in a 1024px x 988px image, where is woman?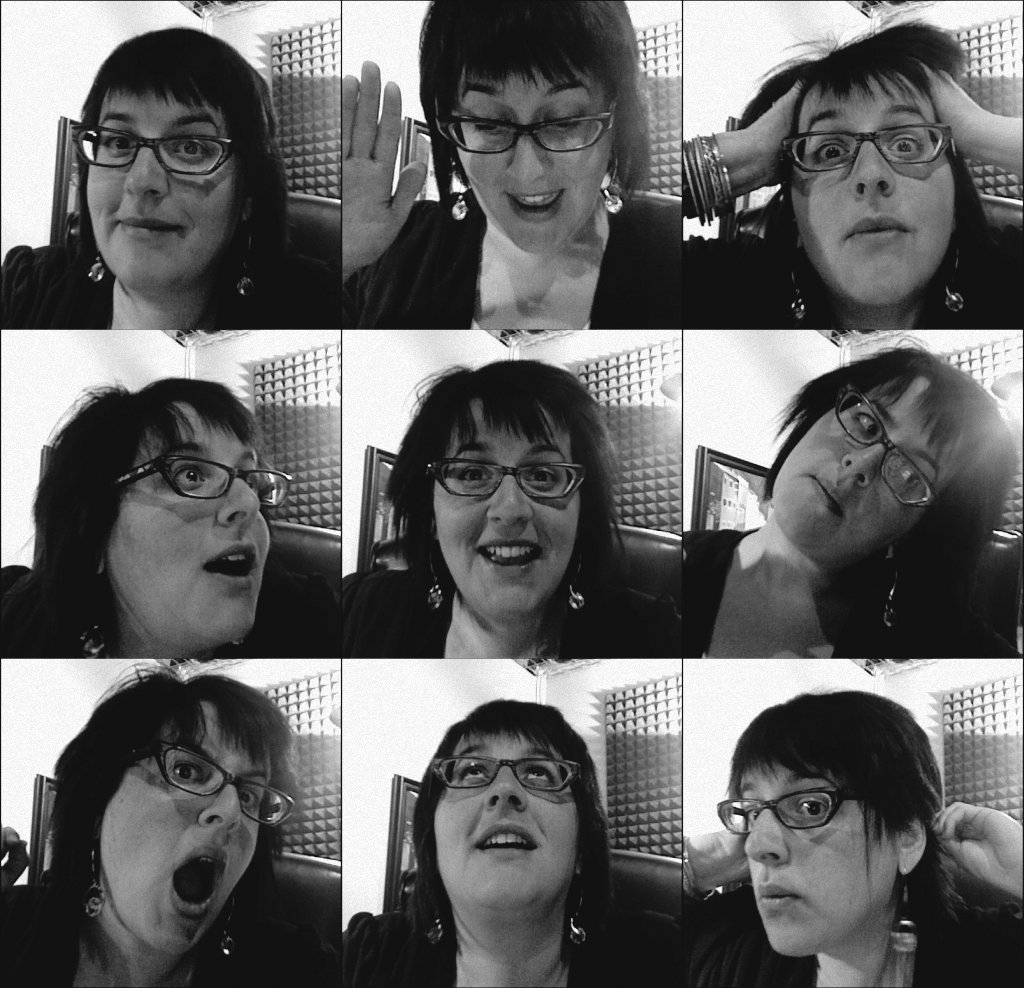
l=690, t=690, r=1023, b=987.
